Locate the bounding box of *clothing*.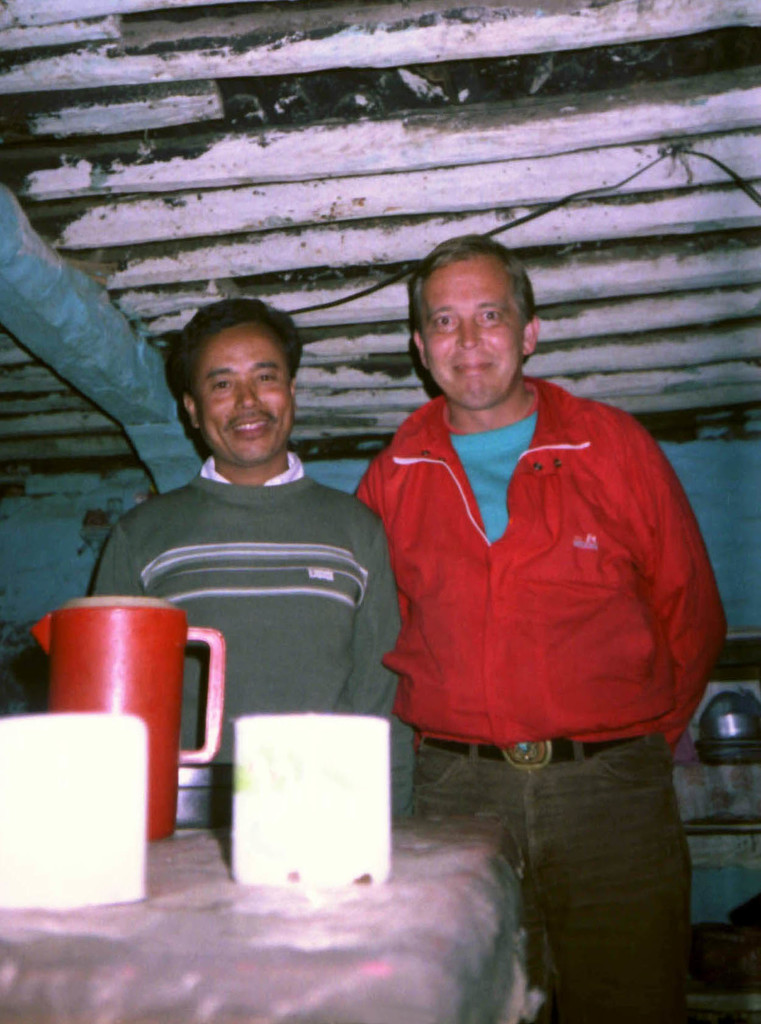
Bounding box: bbox=[355, 371, 730, 1023].
